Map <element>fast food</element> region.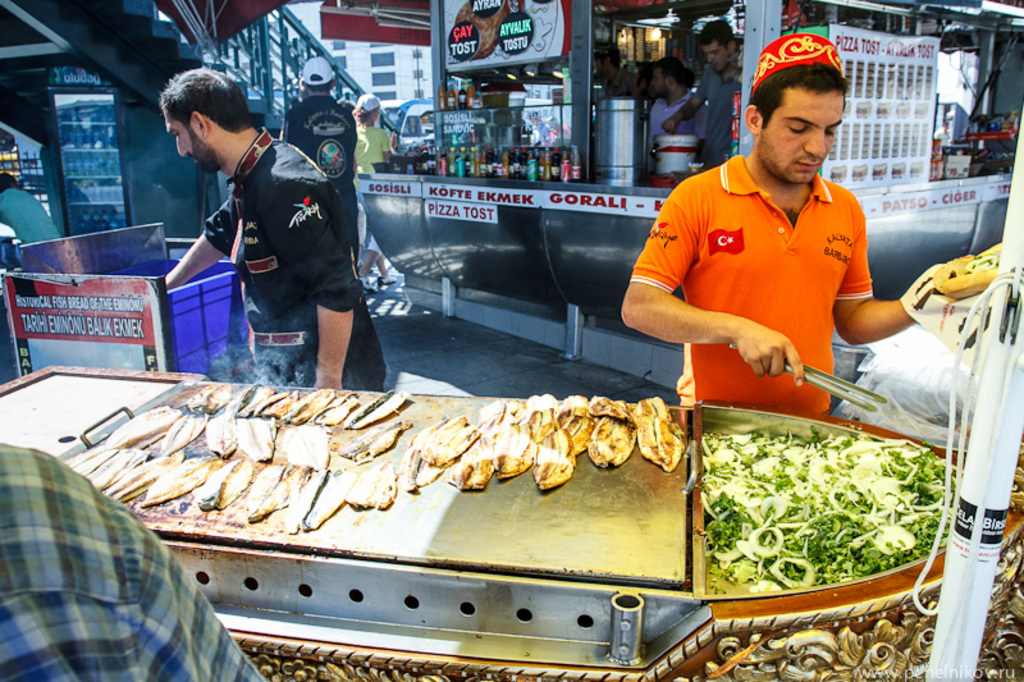
Mapped to x1=524 y1=422 x2=576 y2=488.
